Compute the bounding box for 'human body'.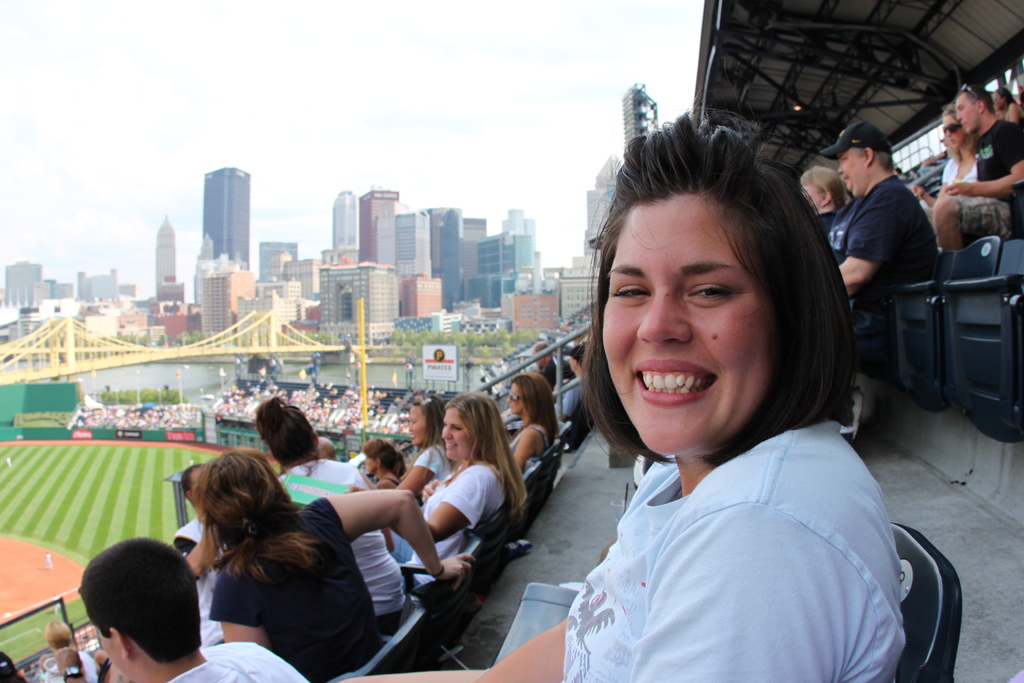
824,120,932,336.
